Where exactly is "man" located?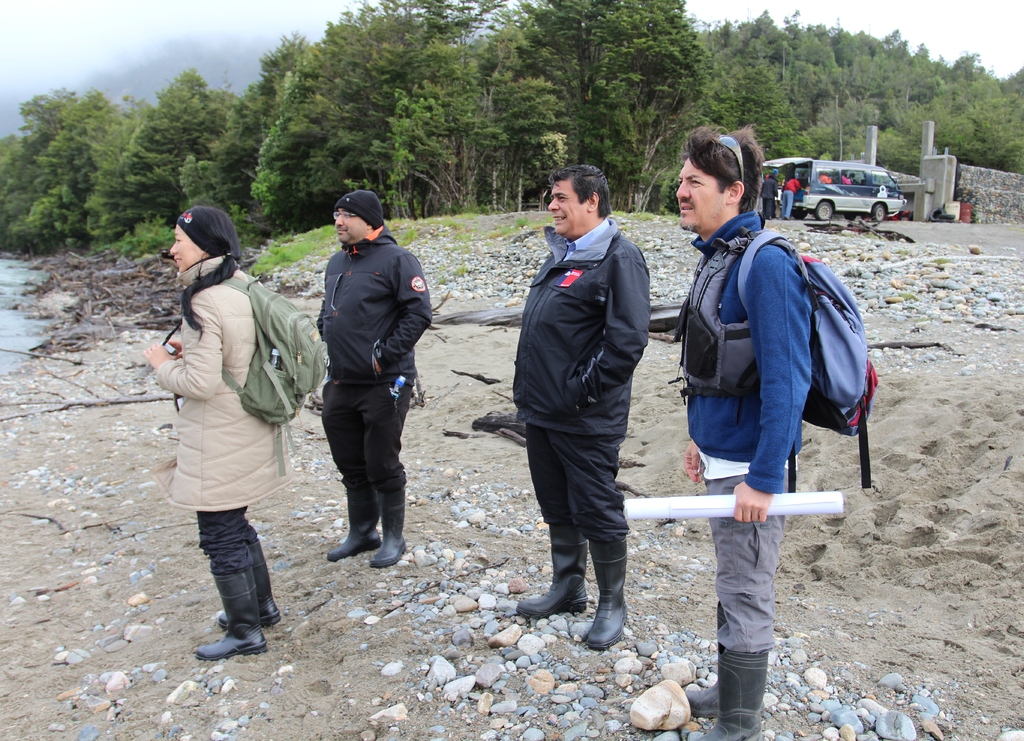
Its bounding box is 511, 158, 659, 660.
